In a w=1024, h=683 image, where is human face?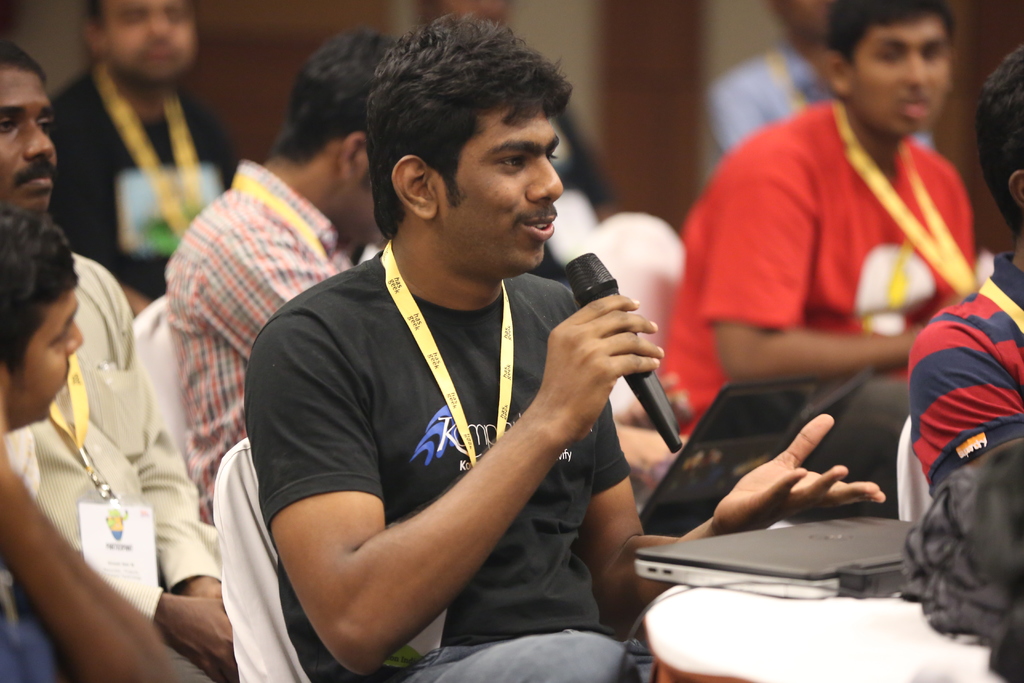
12/289/83/423.
